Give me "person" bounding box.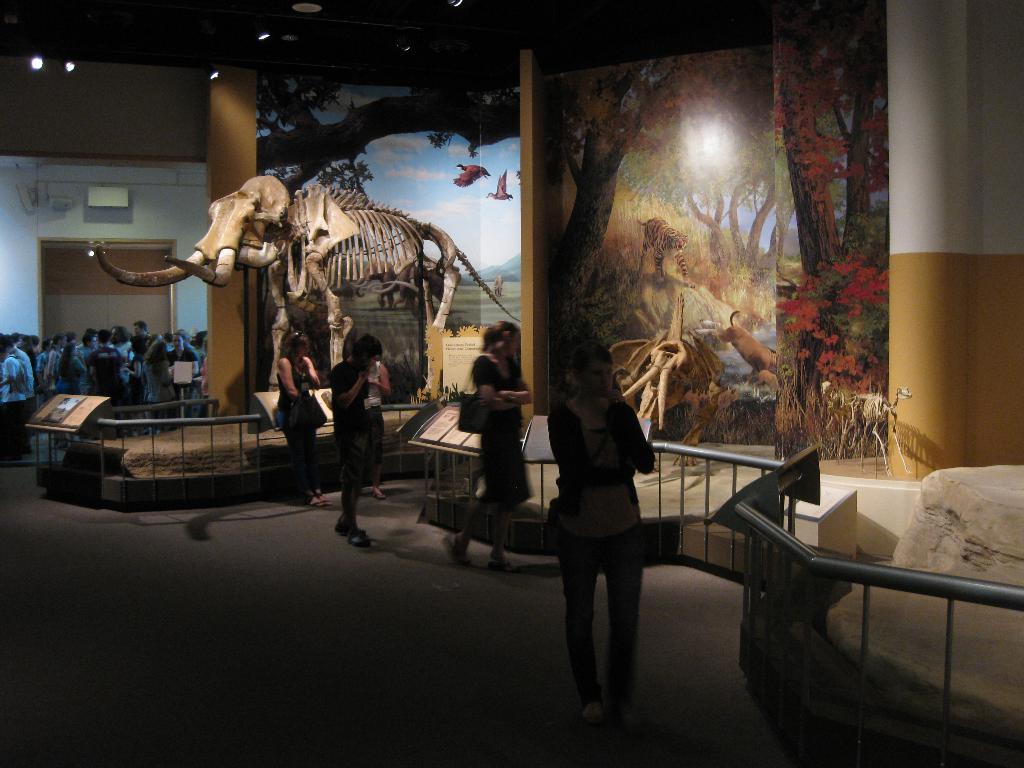
rect(278, 330, 317, 505).
